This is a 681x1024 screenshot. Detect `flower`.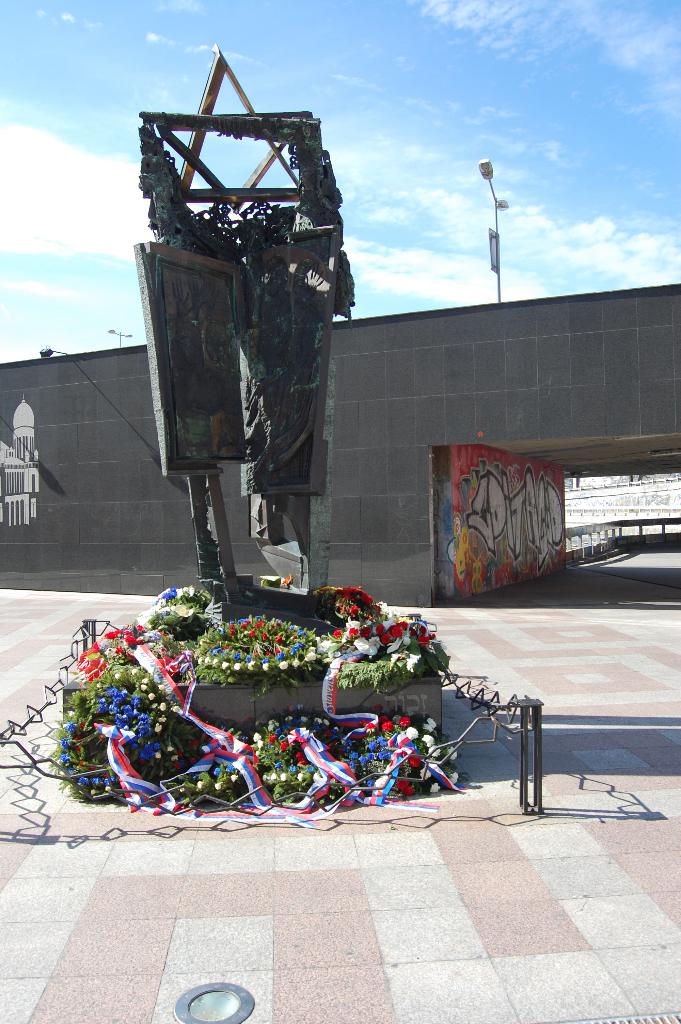
select_region(297, 702, 305, 711).
